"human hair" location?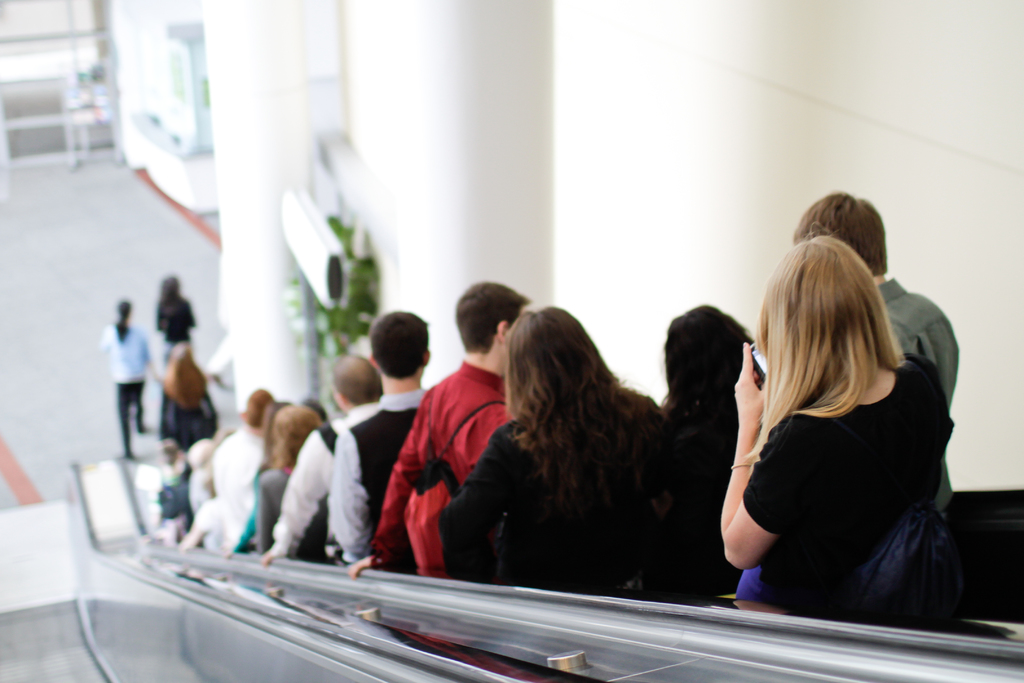
<bbox>796, 190, 888, 274</bbox>
